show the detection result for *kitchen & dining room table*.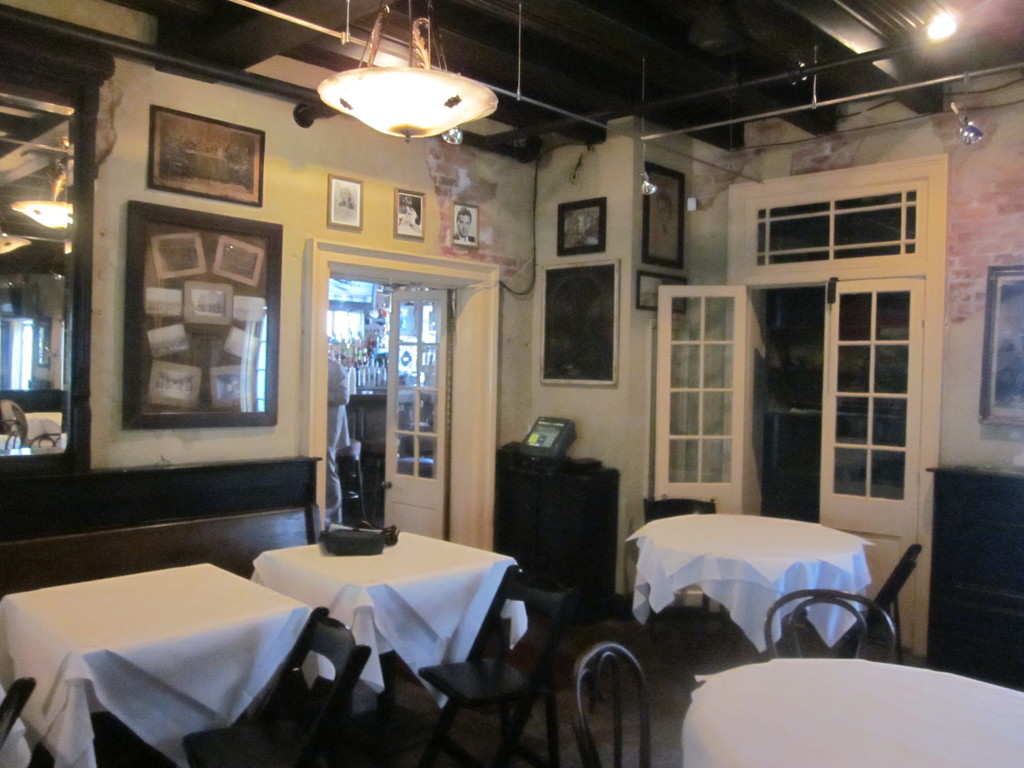
l=624, t=498, r=919, b=659.
